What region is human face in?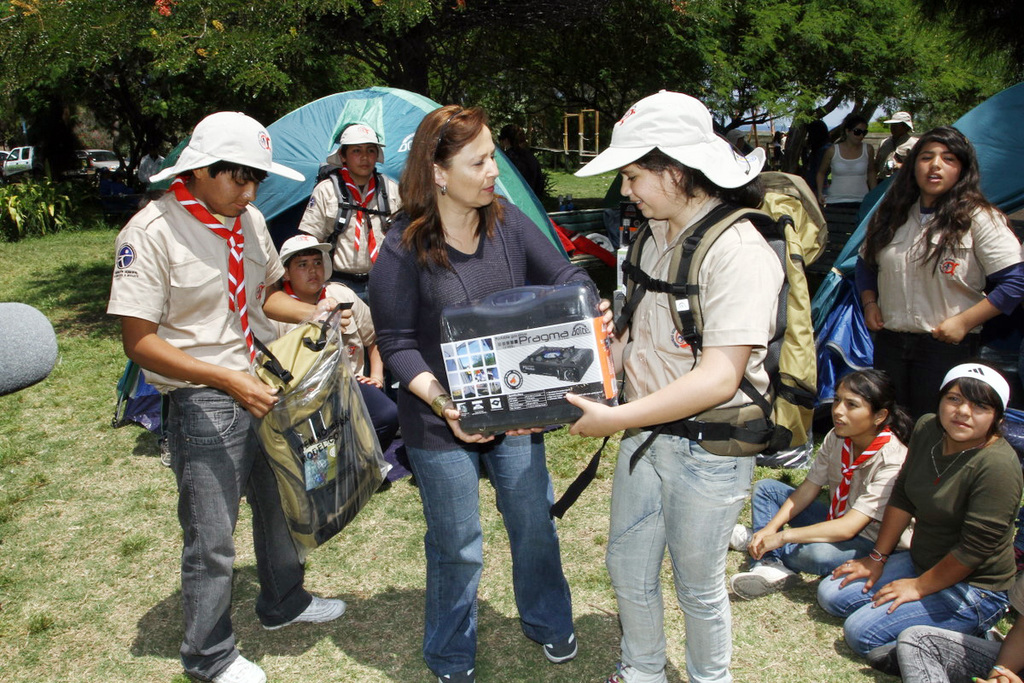
<bbox>942, 385, 998, 438</bbox>.
